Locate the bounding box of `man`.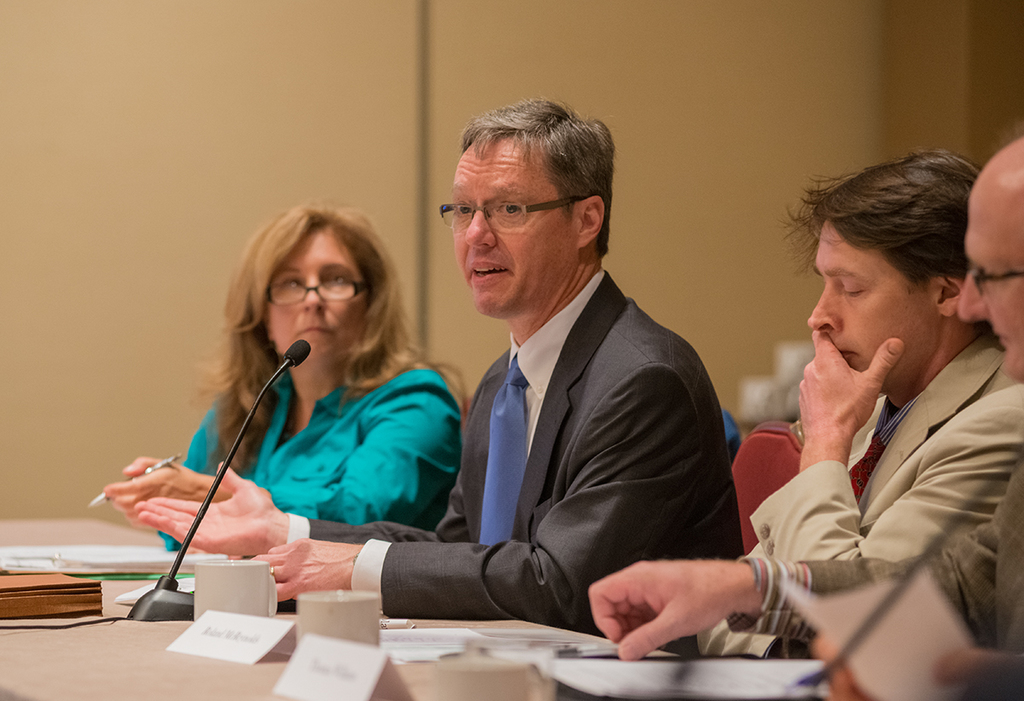
Bounding box: box=[137, 98, 745, 661].
